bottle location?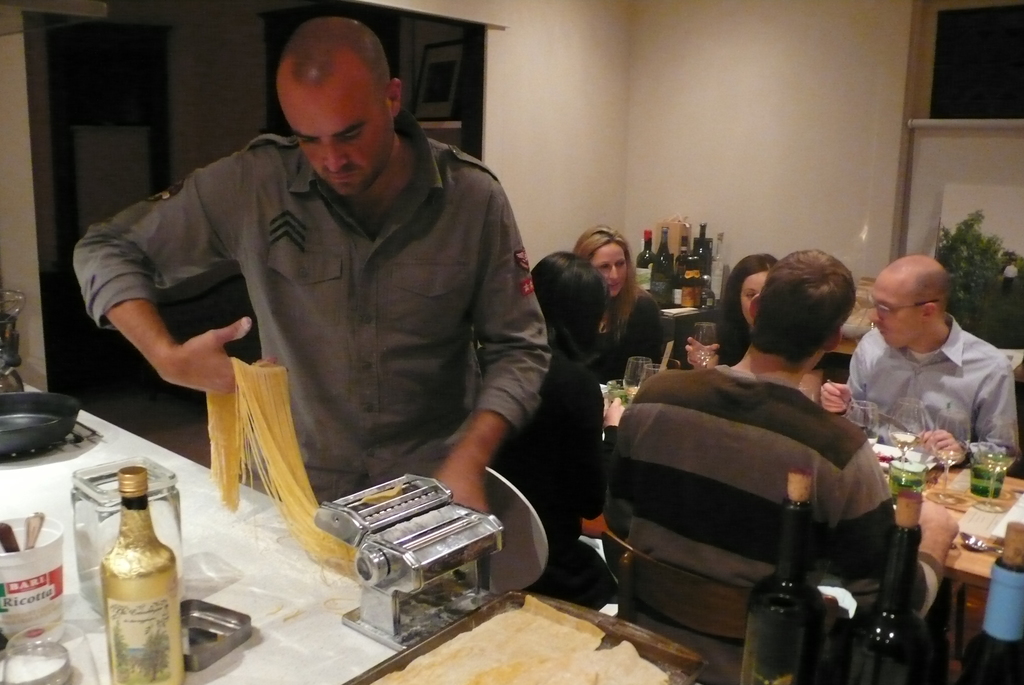
rect(733, 464, 831, 684)
